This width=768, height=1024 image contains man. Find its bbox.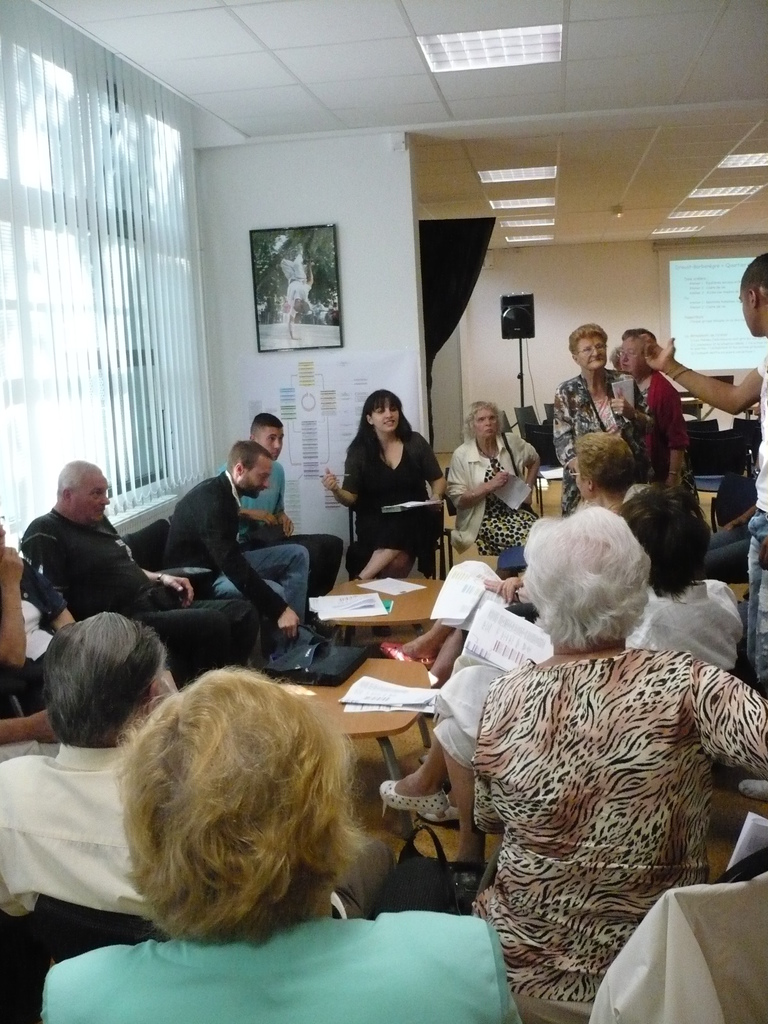
x1=156 y1=431 x2=312 y2=646.
